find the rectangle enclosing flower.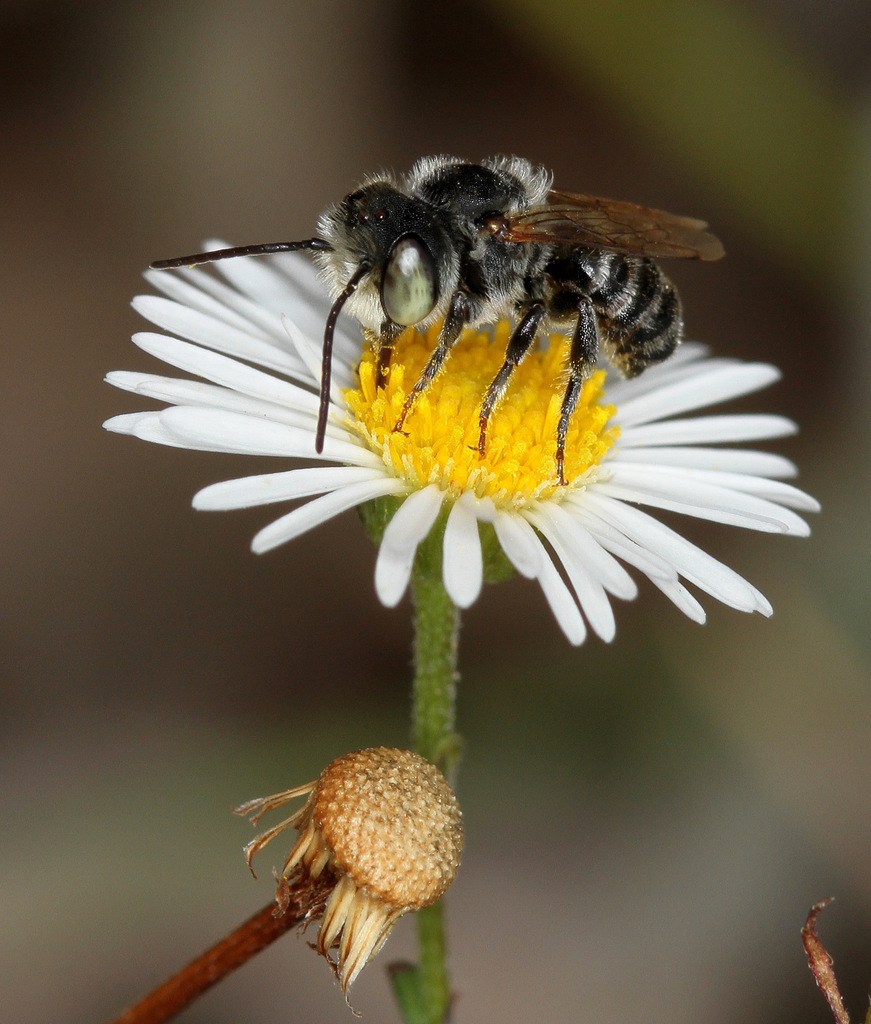
x1=71, y1=93, x2=835, y2=620.
